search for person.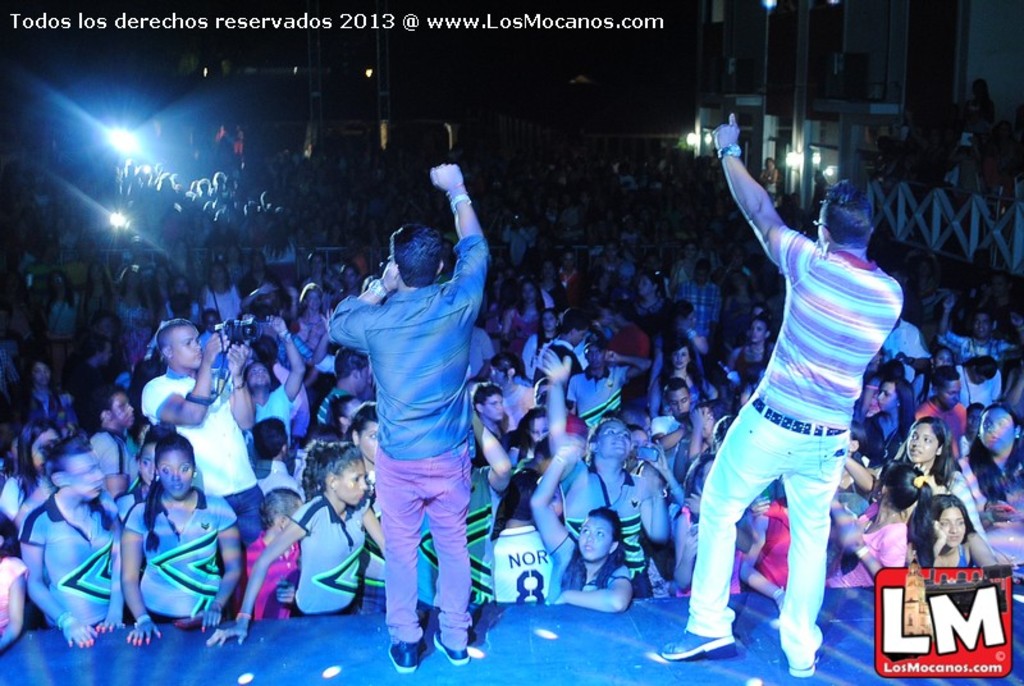
Found at locate(562, 330, 652, 430).
